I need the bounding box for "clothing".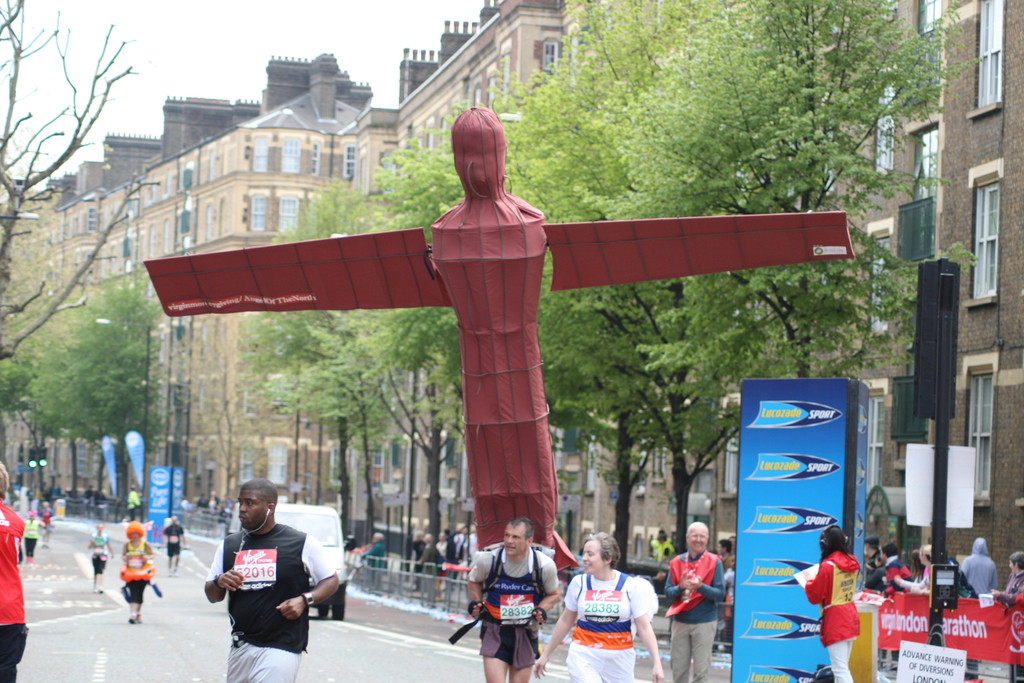
Here it is: {"left": 0, "top": 498, "right": 33, "bottom": 682}.
